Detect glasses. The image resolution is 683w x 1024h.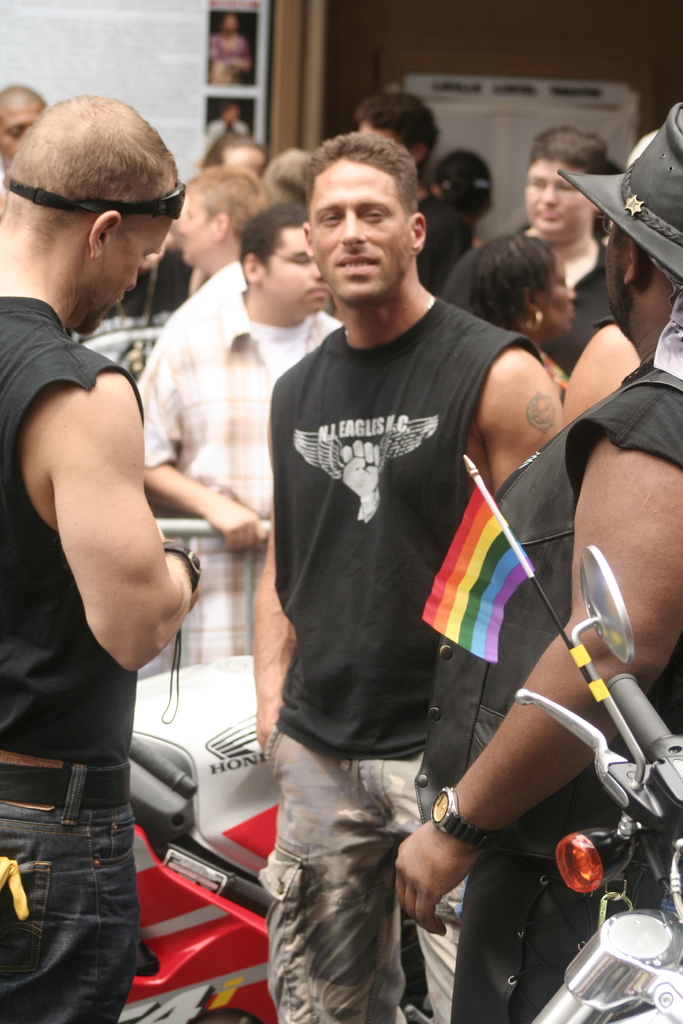
[x1=595, y1=211, x2=614, y2=233].
